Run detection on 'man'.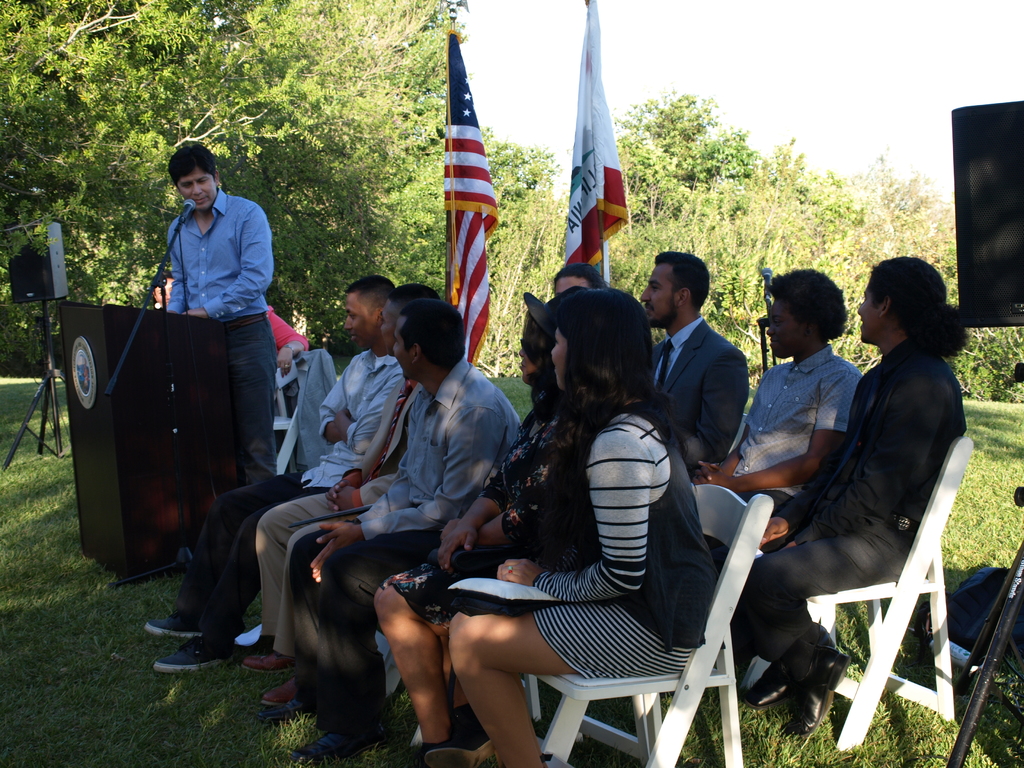
Result: 636:252:751:474.
